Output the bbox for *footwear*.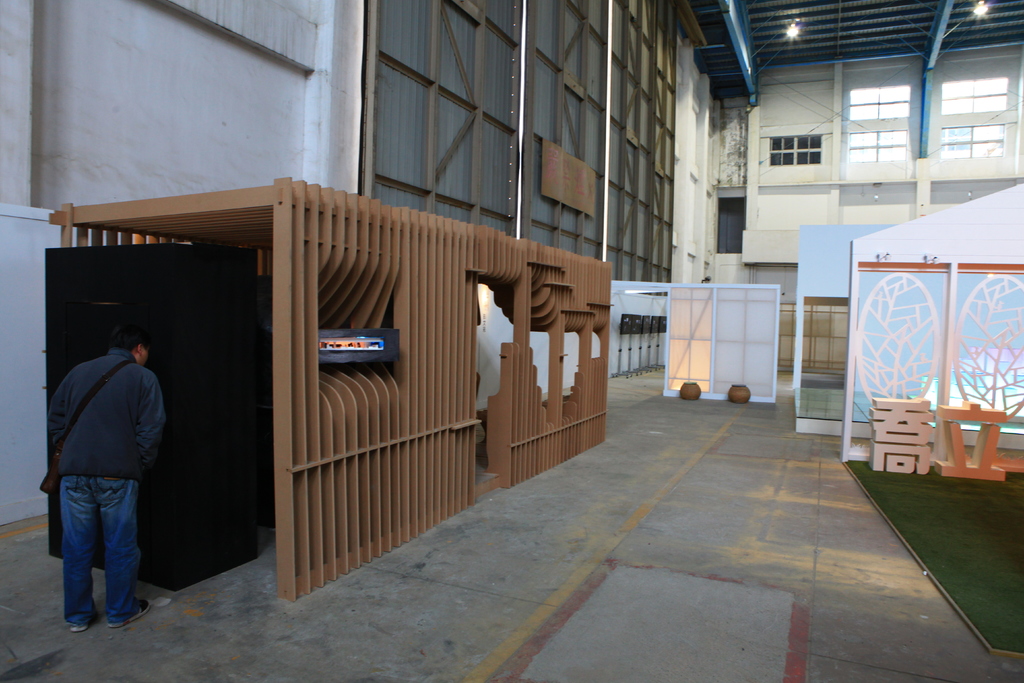
(69,608,92,630).
